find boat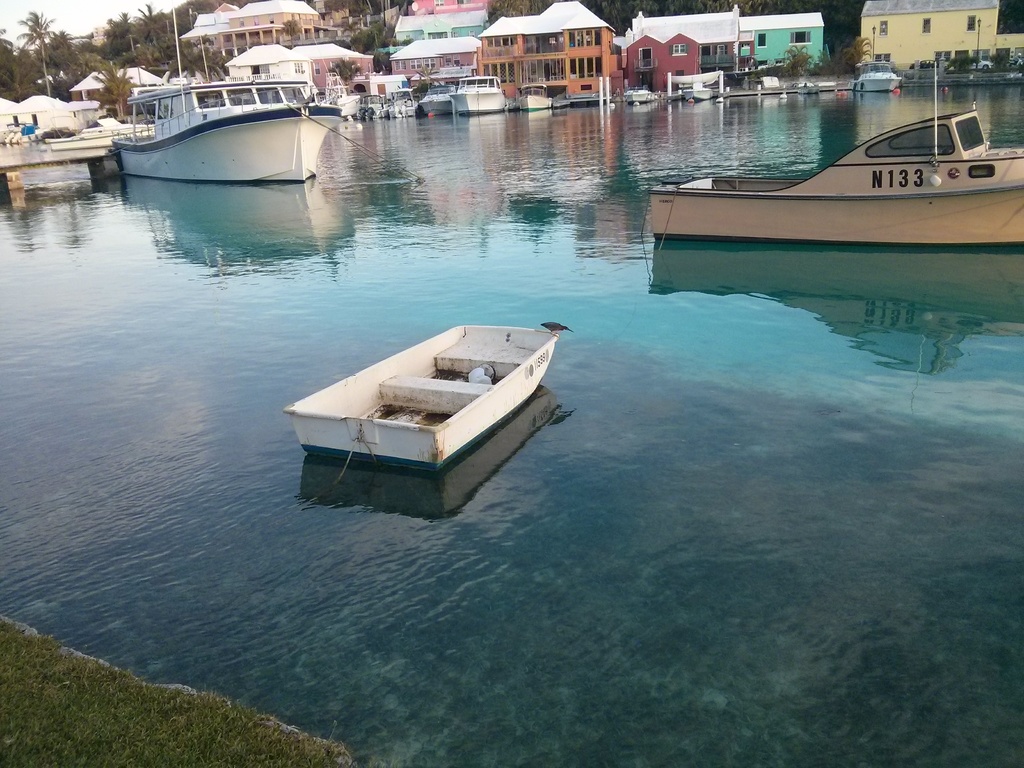
BBox(447, 63, 508, 116)
